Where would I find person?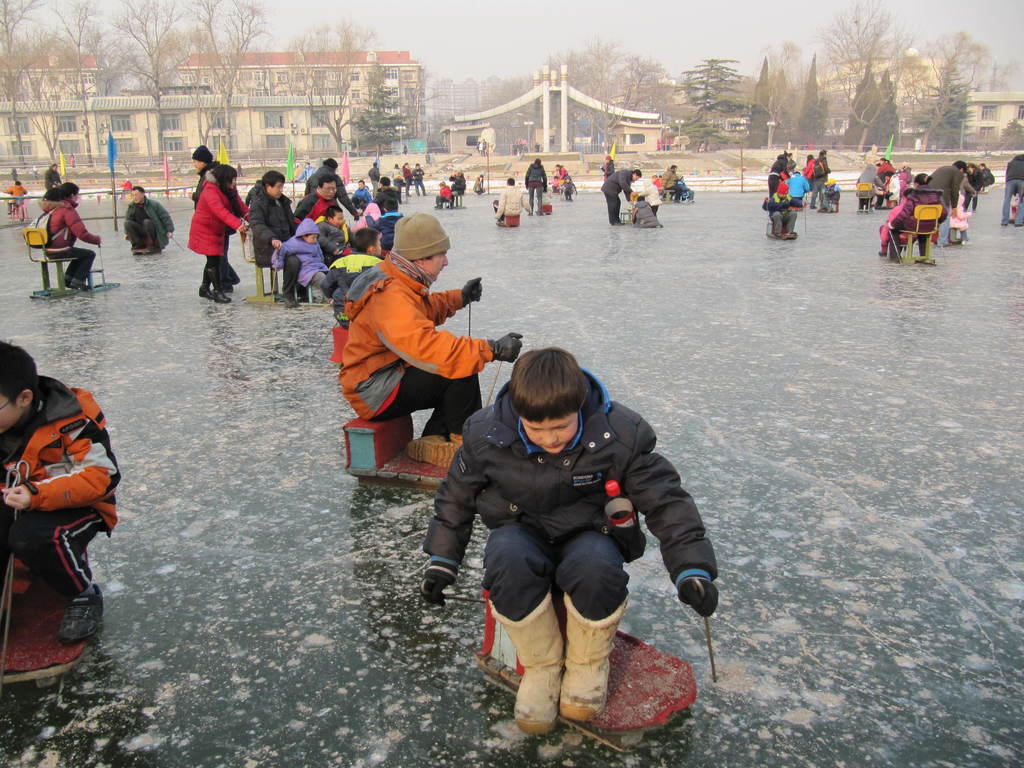
At detection(879, 184, 919, 257).
